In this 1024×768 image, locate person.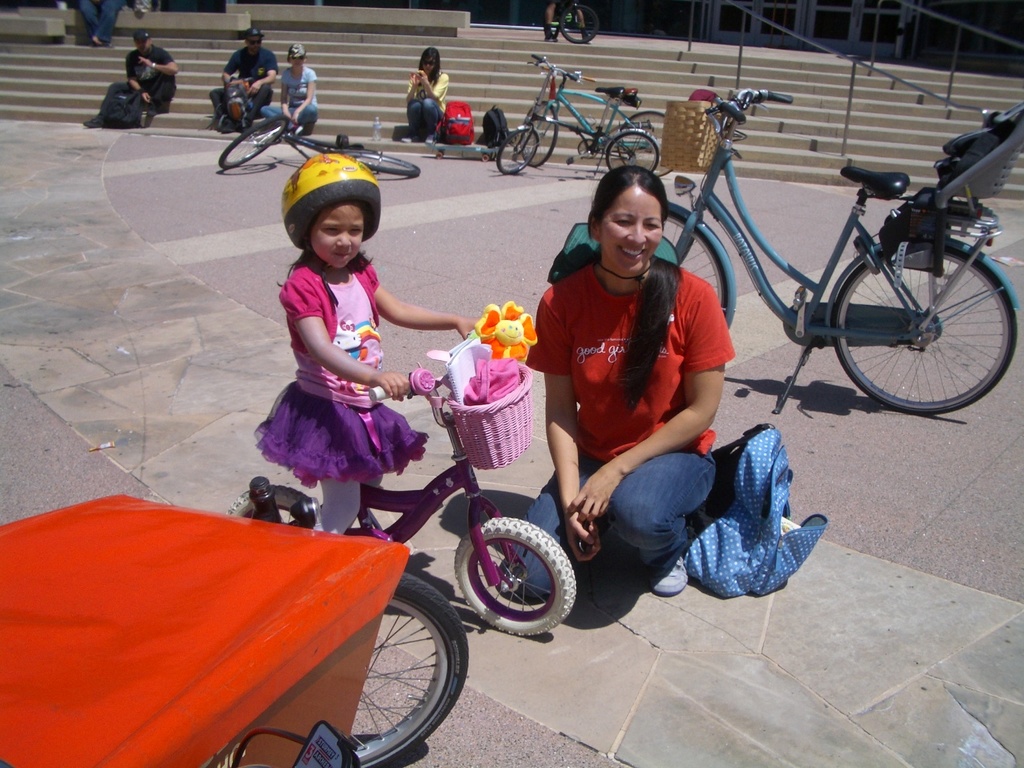
Bounding box: box=[255, 155, 480, 535].
